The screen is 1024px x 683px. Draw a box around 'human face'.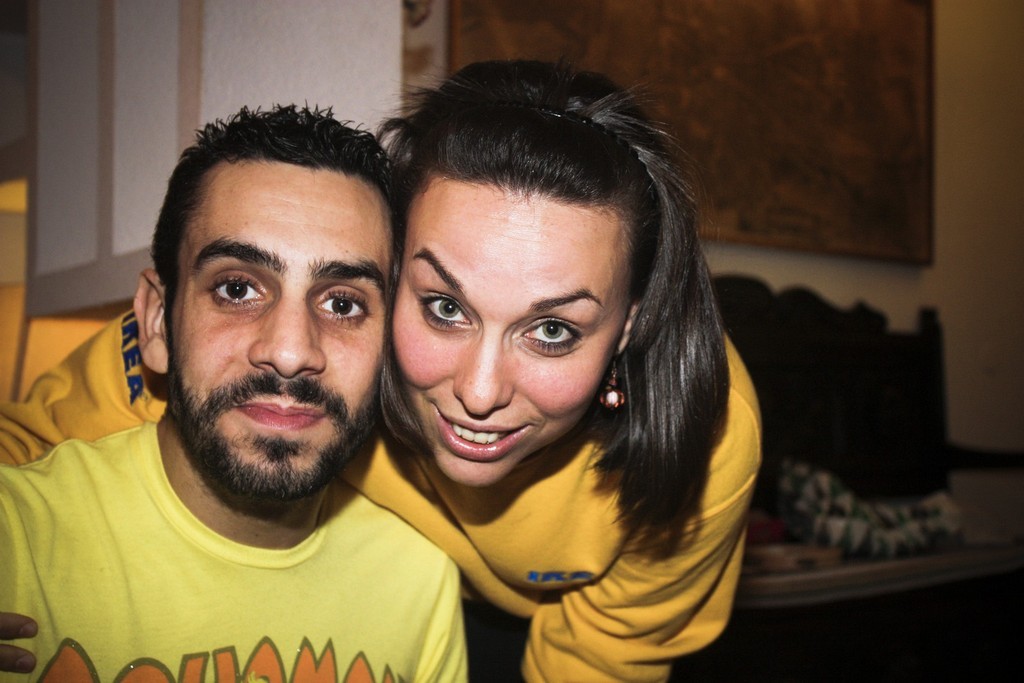
383,177,637,486.
